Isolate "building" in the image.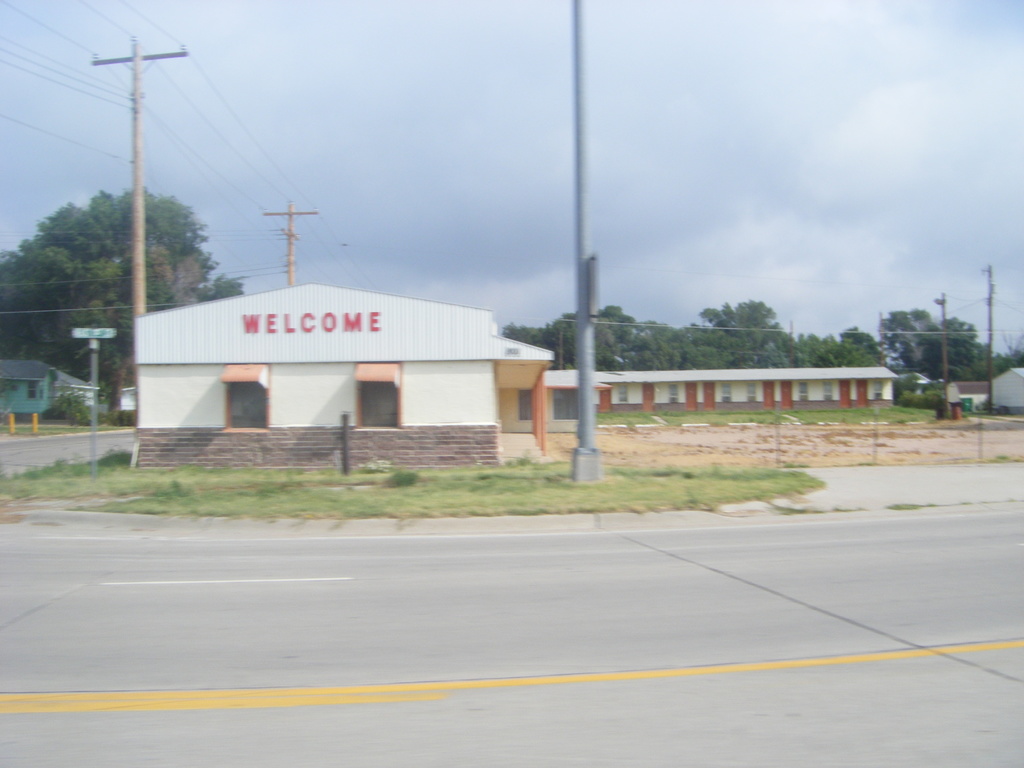
Isolated region: <bbox>545, 365, 897, 430</bbox>.
